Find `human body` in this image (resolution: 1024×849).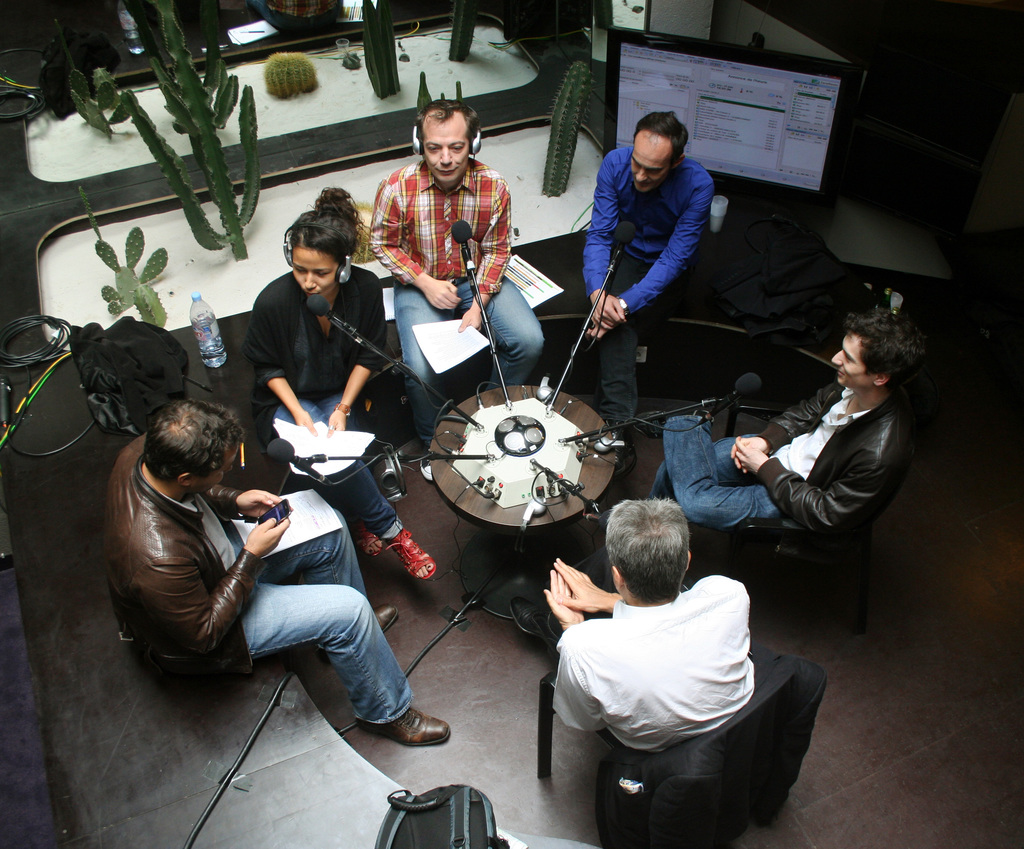
551 500 754 756.
